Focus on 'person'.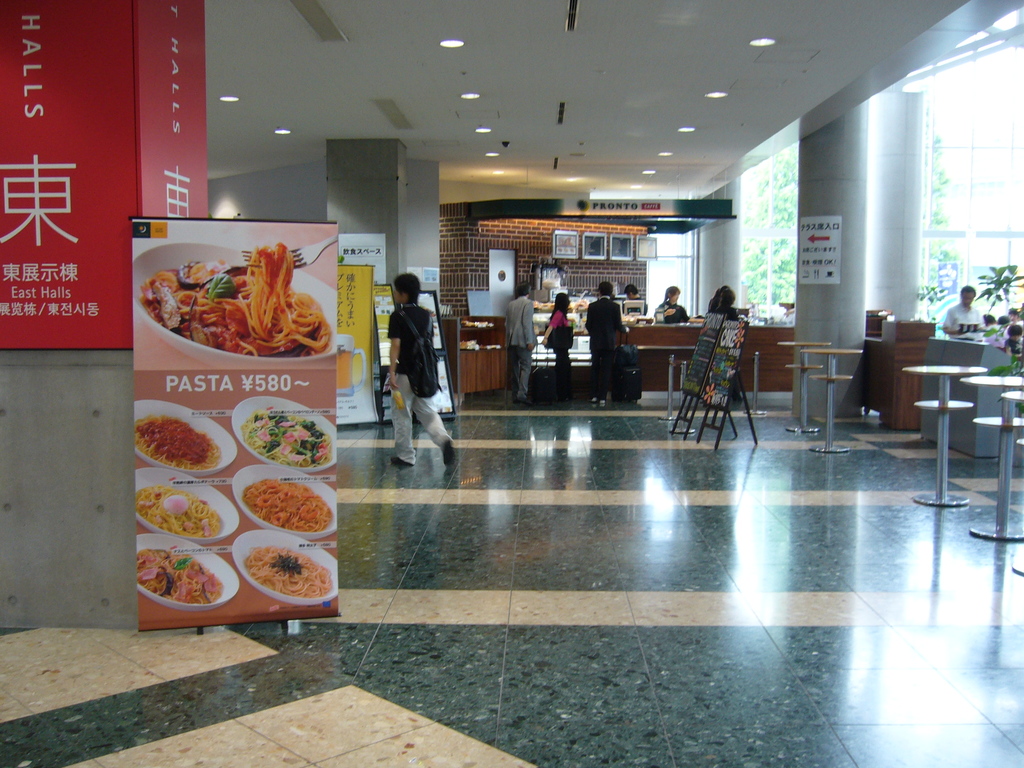
Focused at 939,285,985,343.
